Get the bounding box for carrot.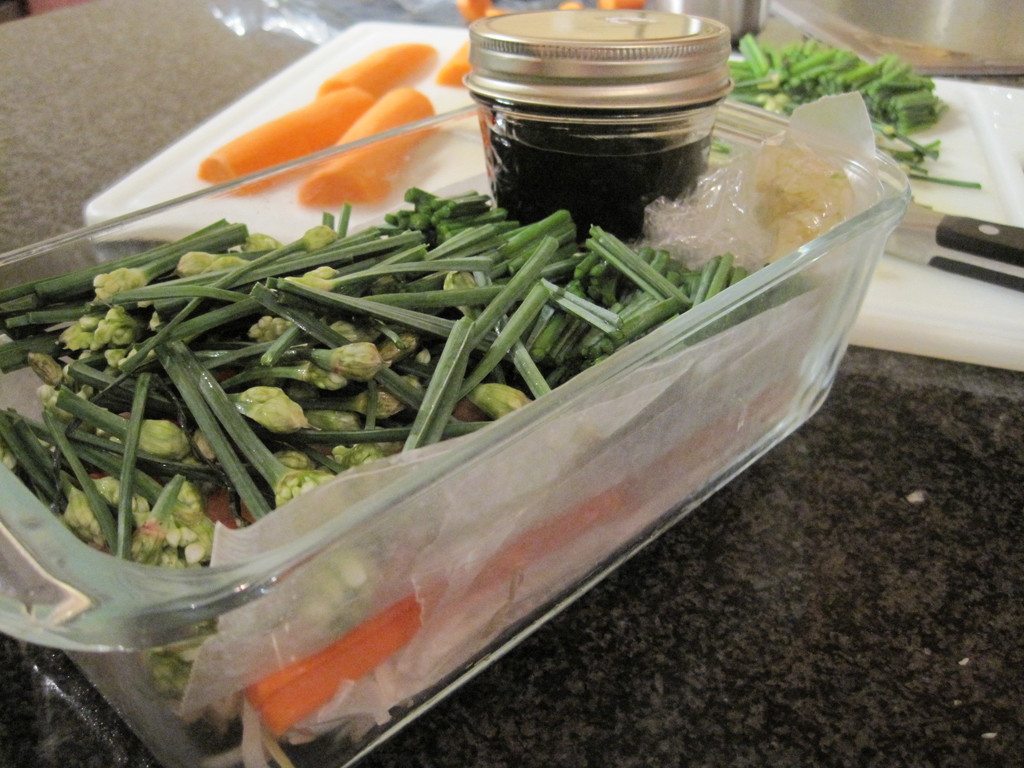
318:48:441:99.
